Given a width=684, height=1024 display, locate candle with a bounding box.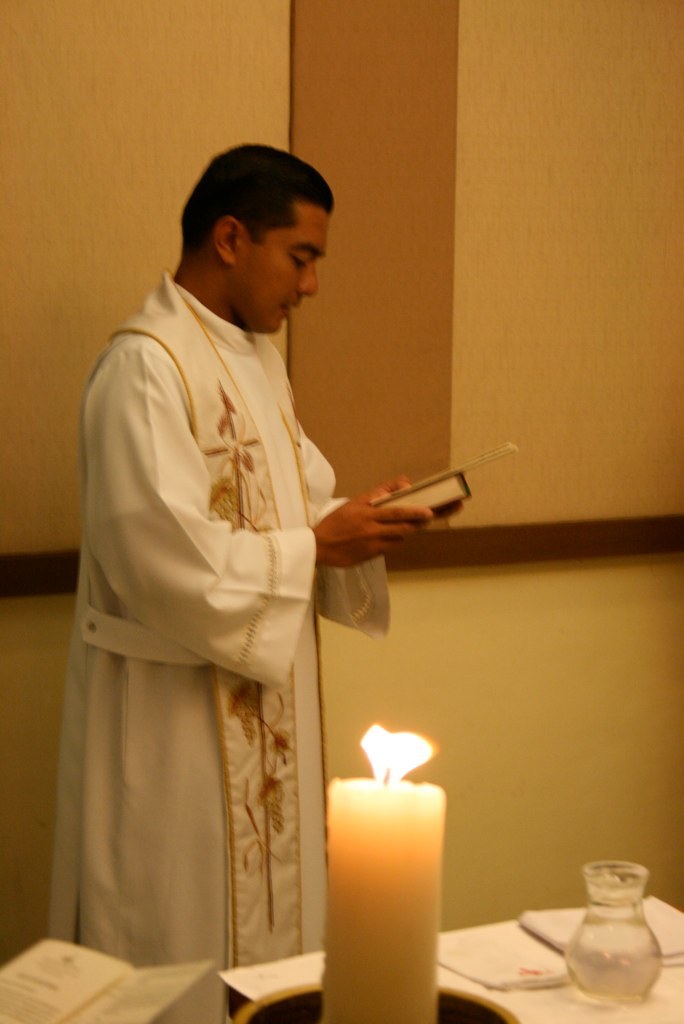
Located: Rect(324, 728, 438, 1023).
